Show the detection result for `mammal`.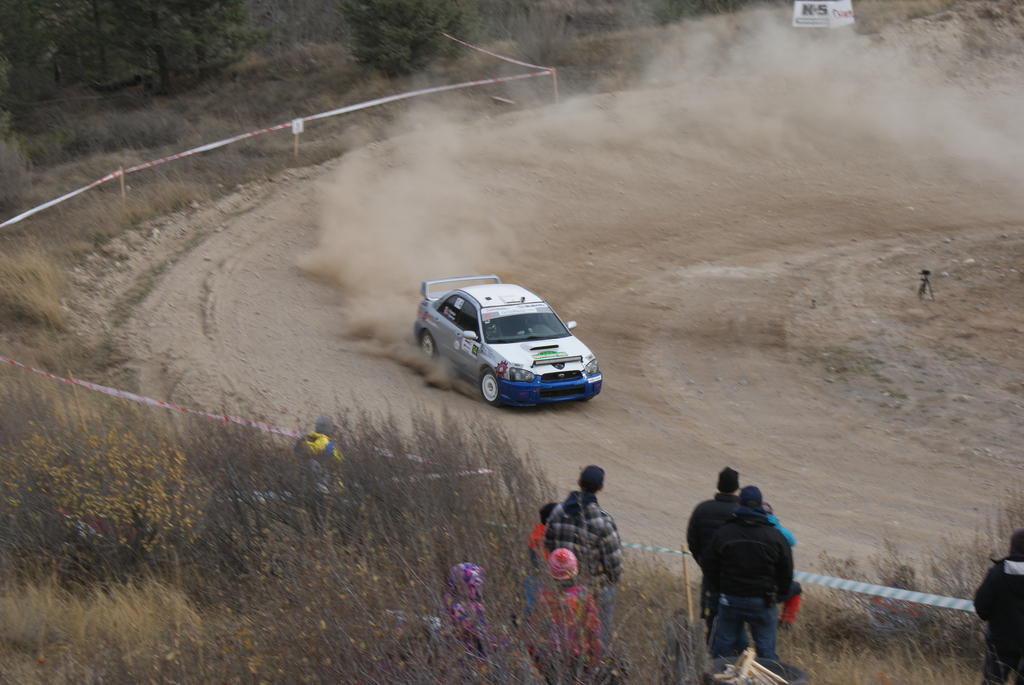
x1=529, y1=501, x2=559, y2=562.
